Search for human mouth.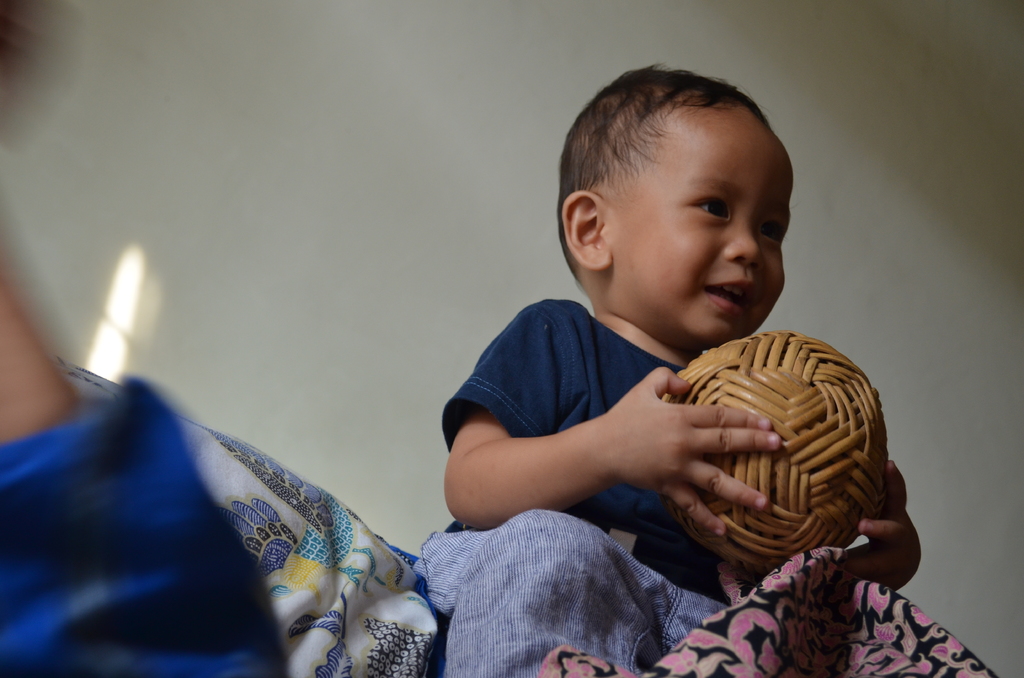
Found at box(704, 279, 756, 312).
